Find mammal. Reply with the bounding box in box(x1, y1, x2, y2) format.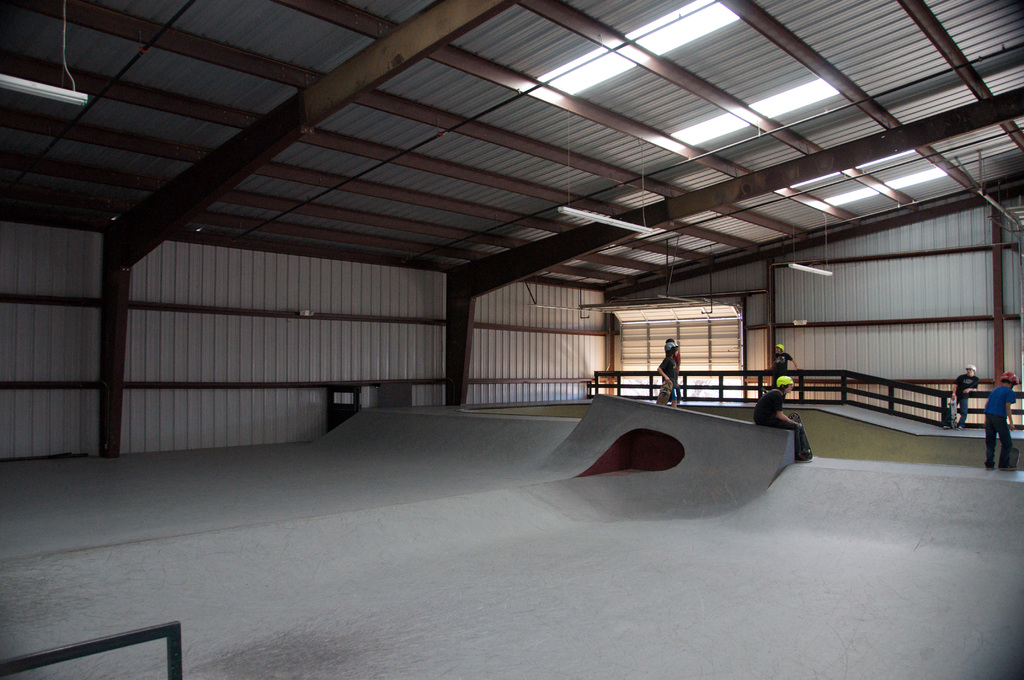
box(984, 370, 1018, 471).
